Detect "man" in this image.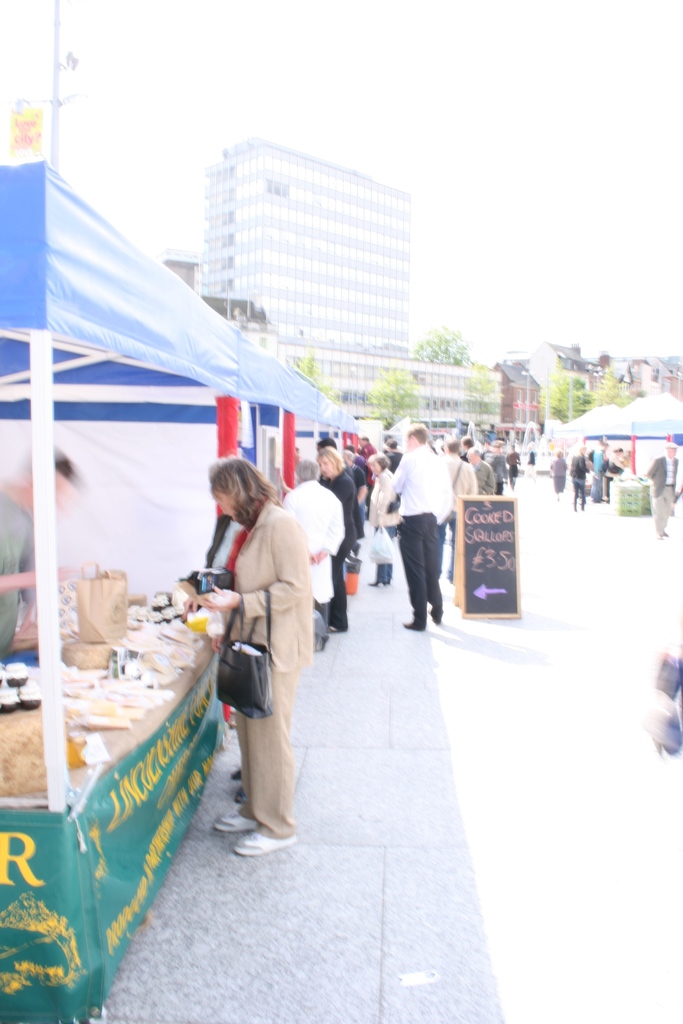
Detection: pyautogui.locateOnScreen(593, 440, 609, 505).
